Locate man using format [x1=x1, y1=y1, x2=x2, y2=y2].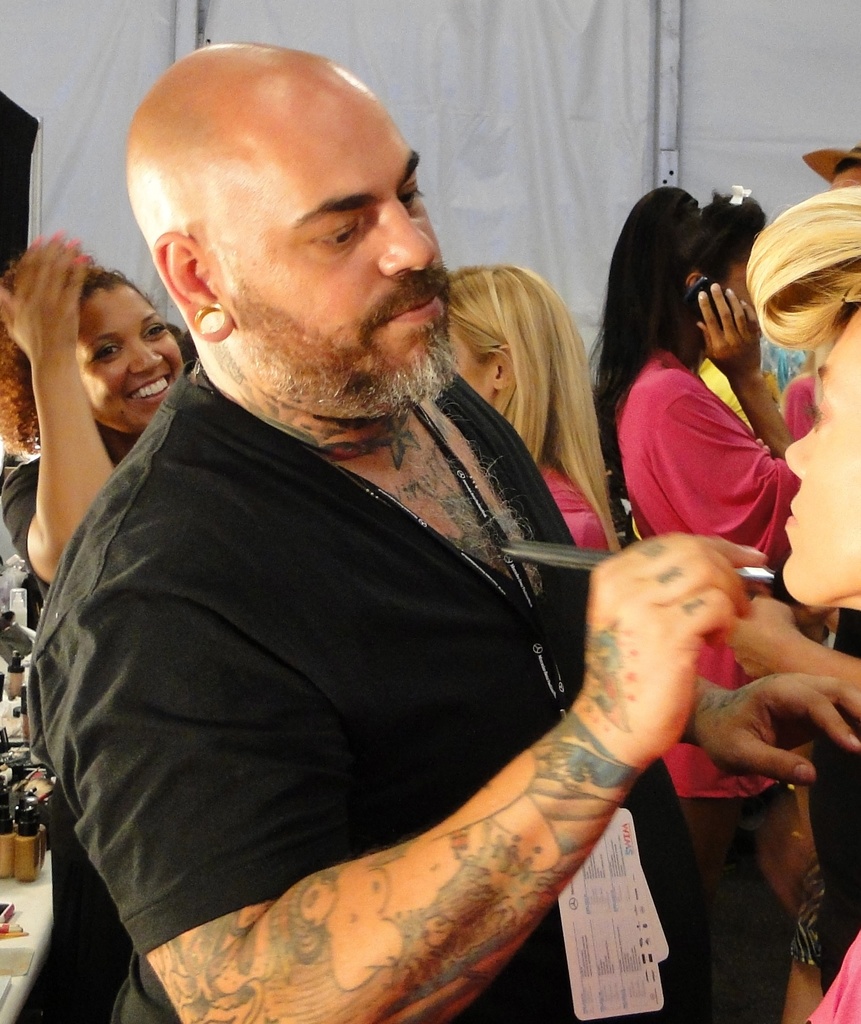
[x1=22, y1=29, x2=768, y2=1023].
